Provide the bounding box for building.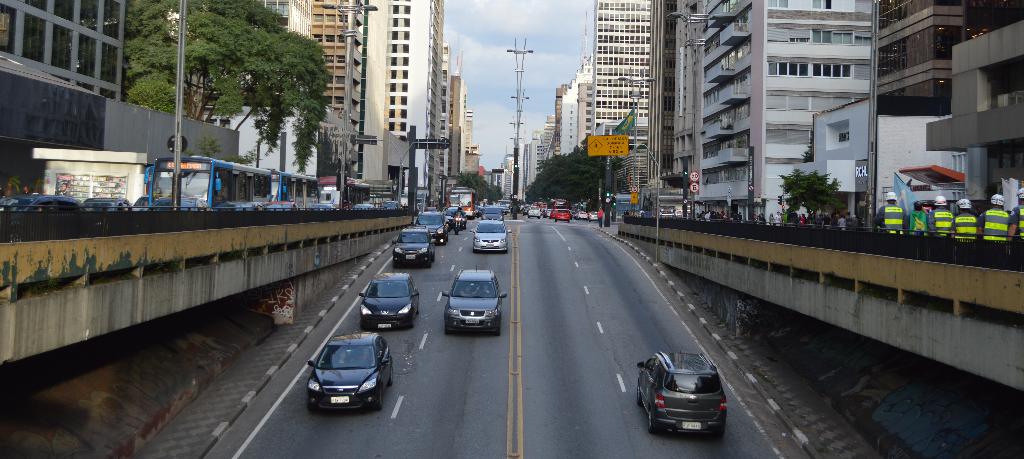
pyautogui.locateOnScreen(0, 0, 235, 202).
